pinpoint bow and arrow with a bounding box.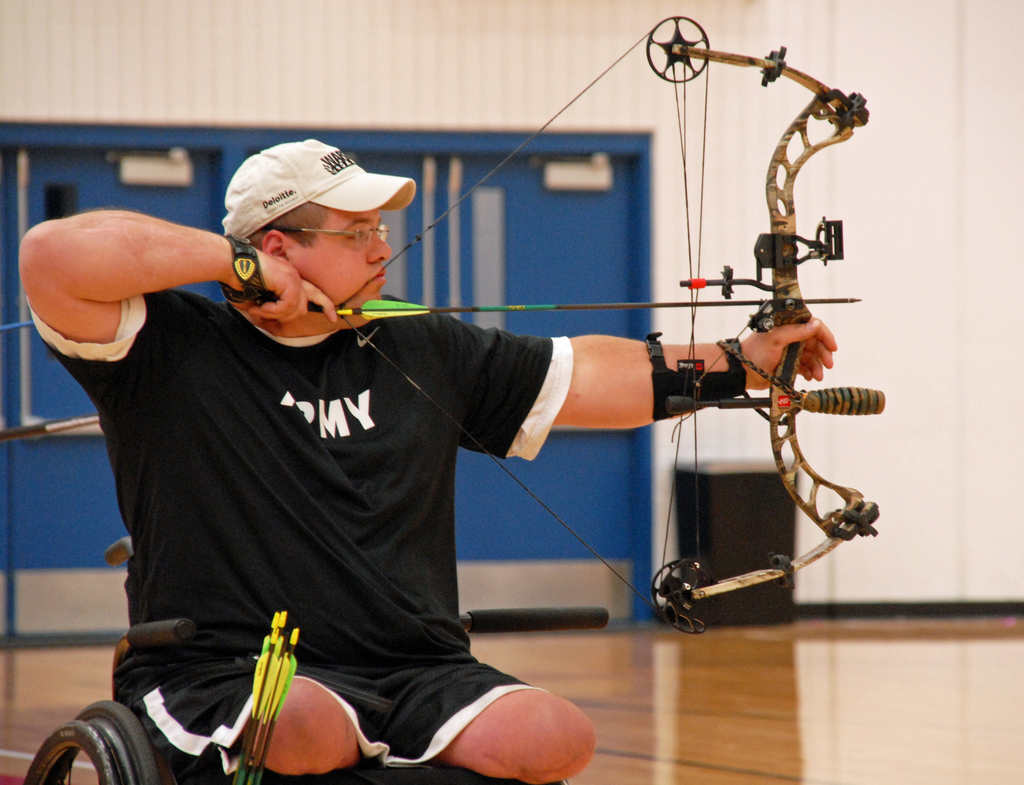
rect(228, 609, 301, 784).
